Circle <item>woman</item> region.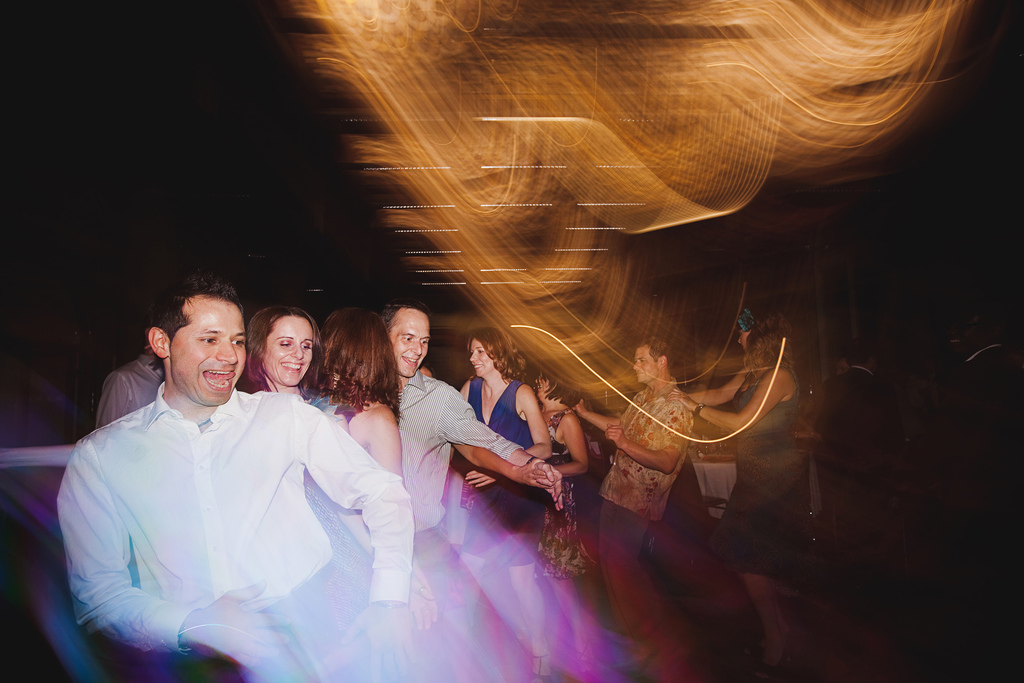
Region: [x1=309, y1=300, x2=436, y2=629].
